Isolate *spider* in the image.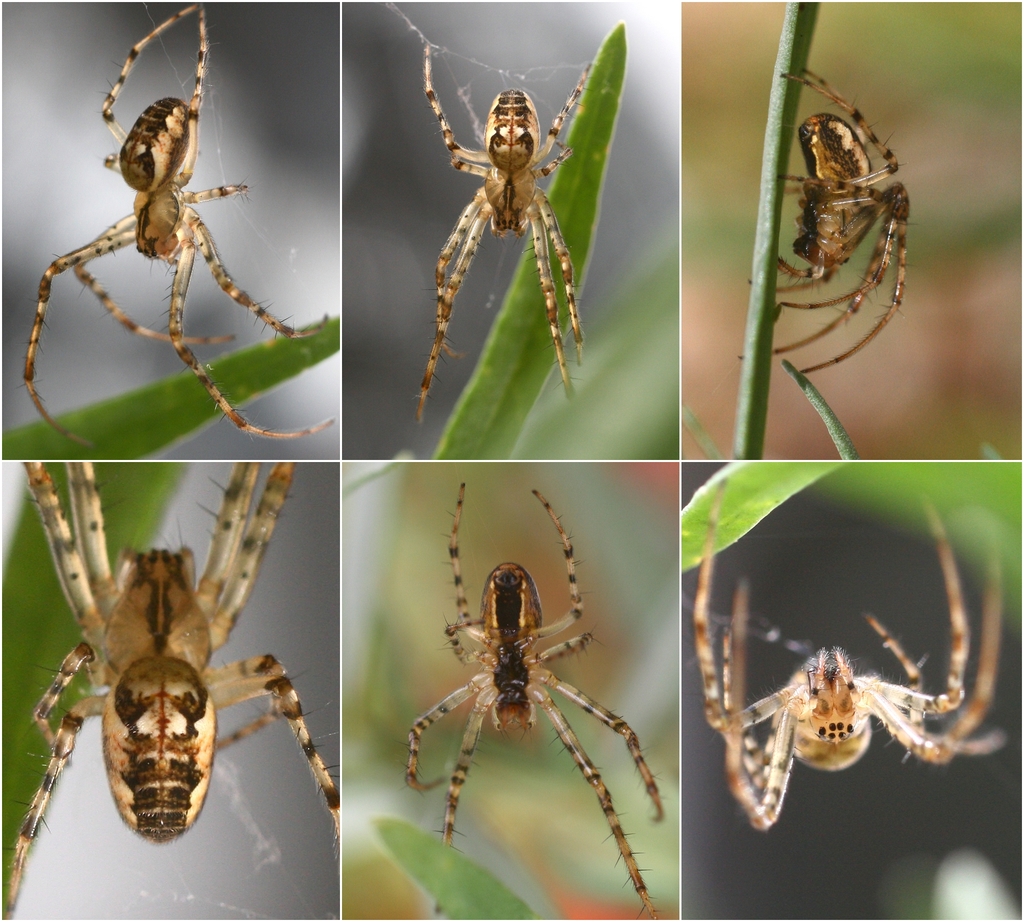
Isolated region: (687, 505, 1015, 834).
